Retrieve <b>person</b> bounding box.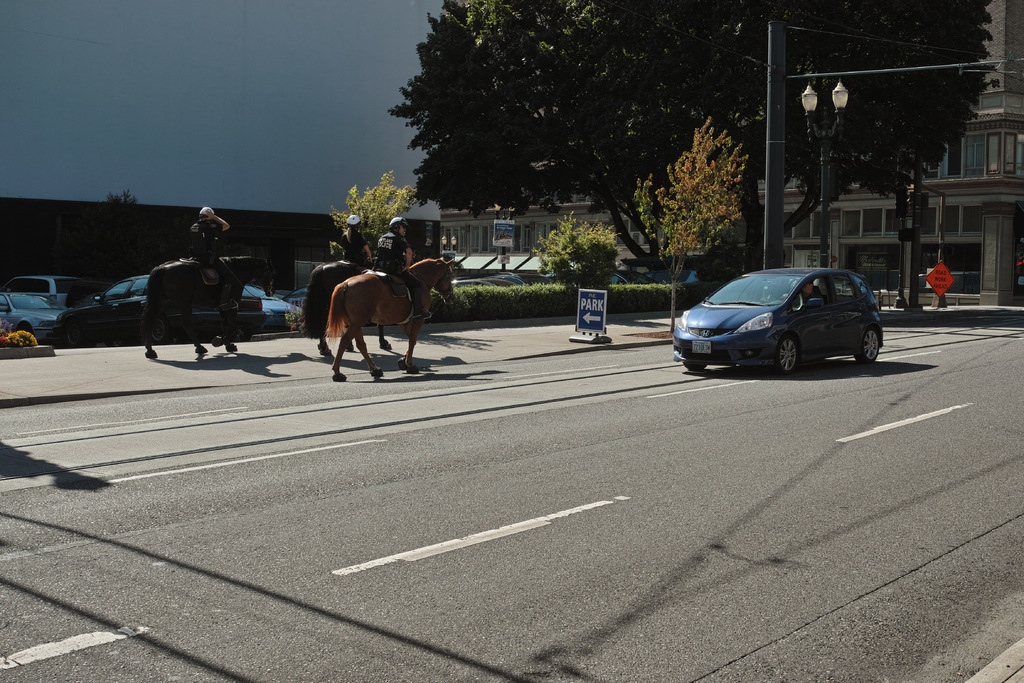
Bounding box: select_region(371, 213, 434, 325).
